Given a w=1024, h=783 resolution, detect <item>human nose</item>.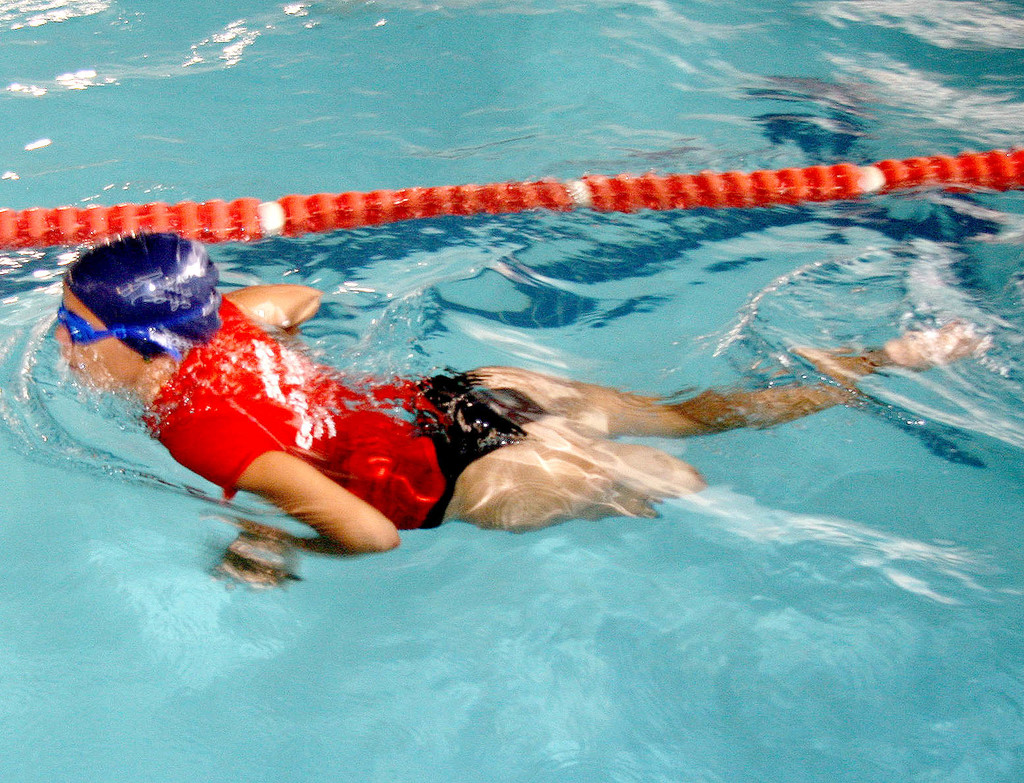
(55, 324, 72, 347).
